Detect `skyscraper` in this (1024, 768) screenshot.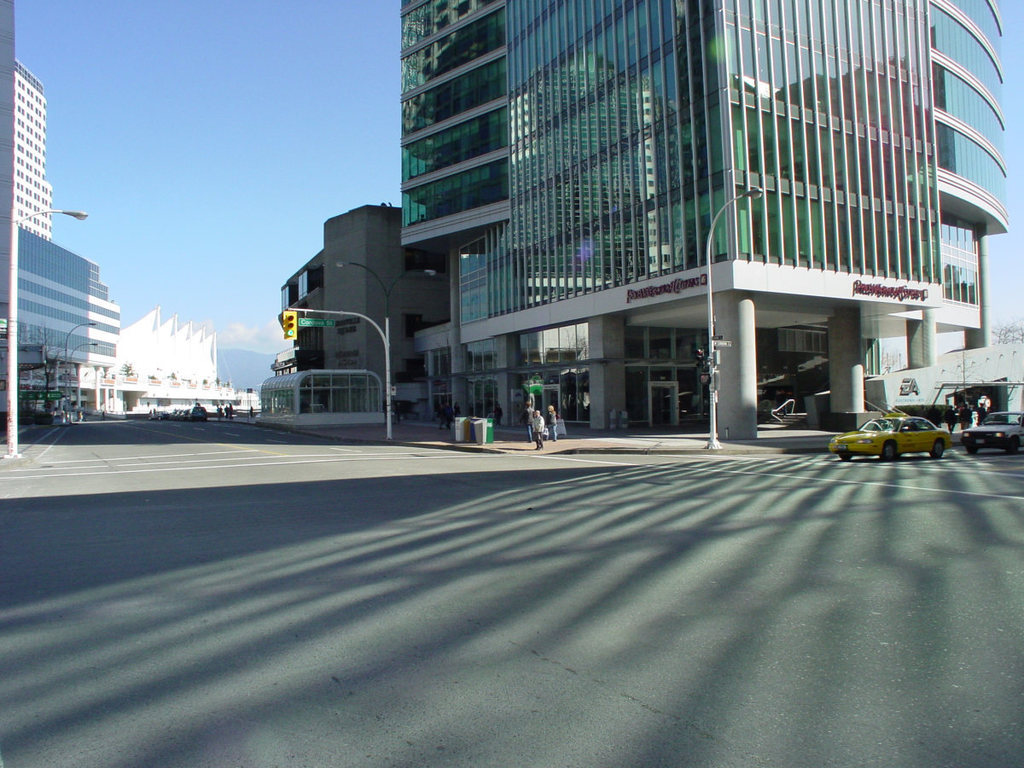
Detection: [9, 58, 52, 401].
